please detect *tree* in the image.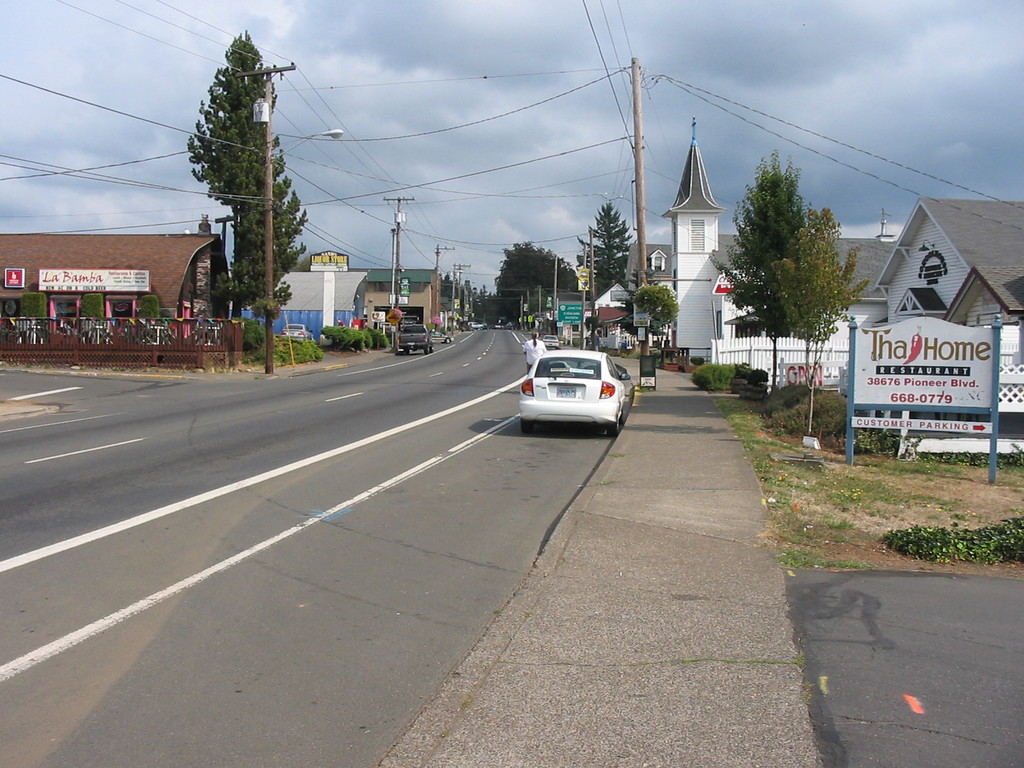
box=[188, 26, 307, 320].
